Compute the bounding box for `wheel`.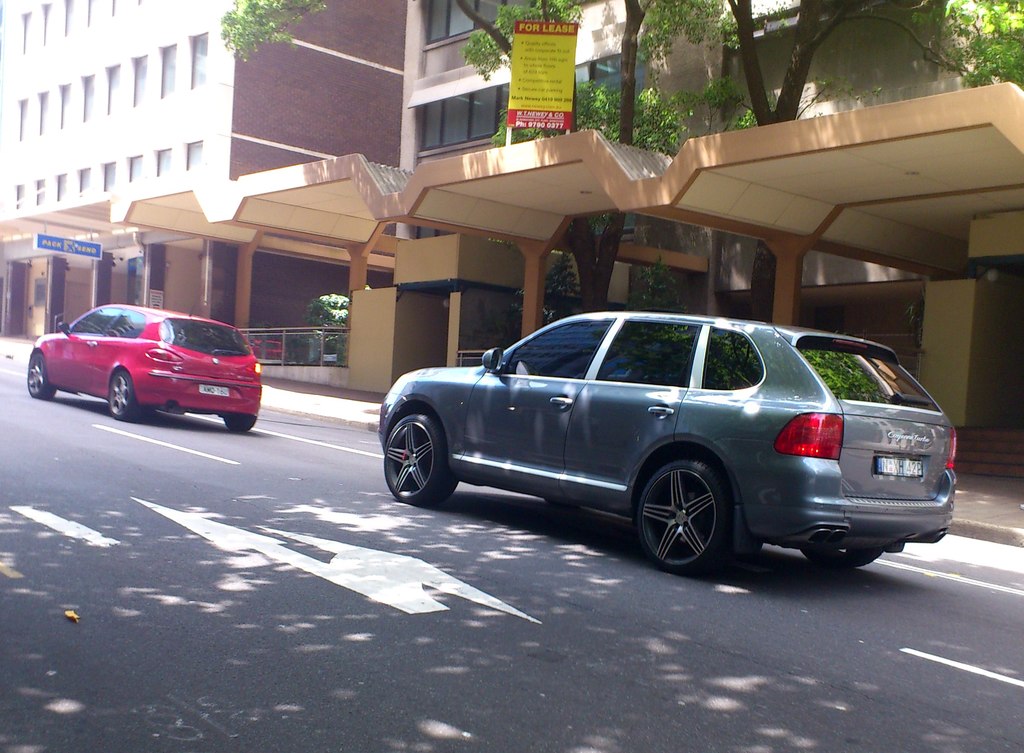
Rect(22, 355, 63, 398).
